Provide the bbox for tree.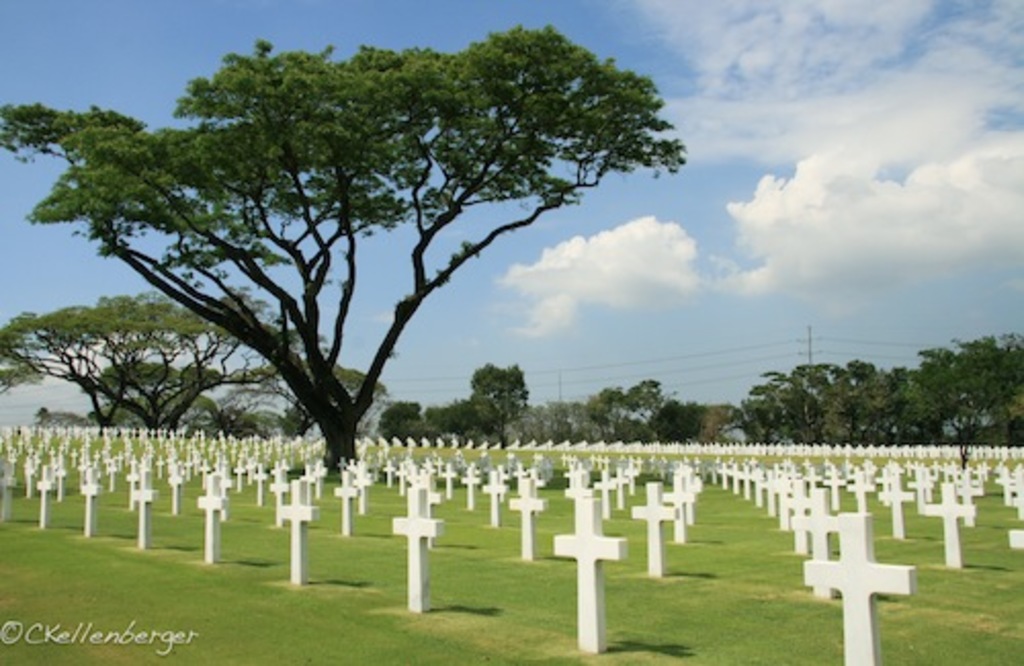
locate(819, 377, 891, 459).
